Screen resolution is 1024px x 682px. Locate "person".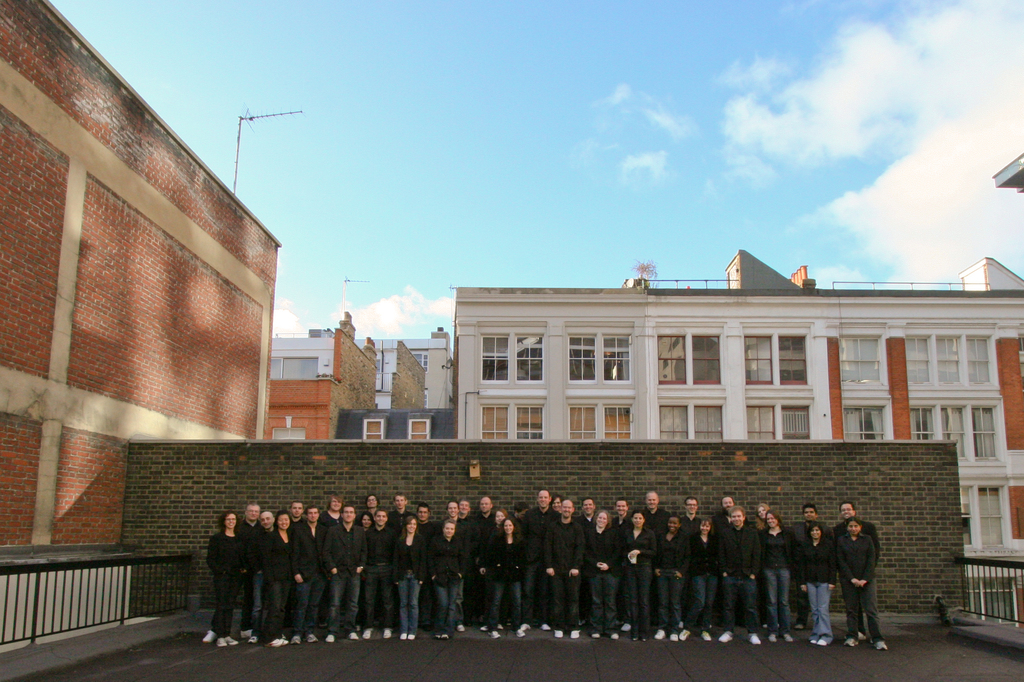
(291,507,324,638).
